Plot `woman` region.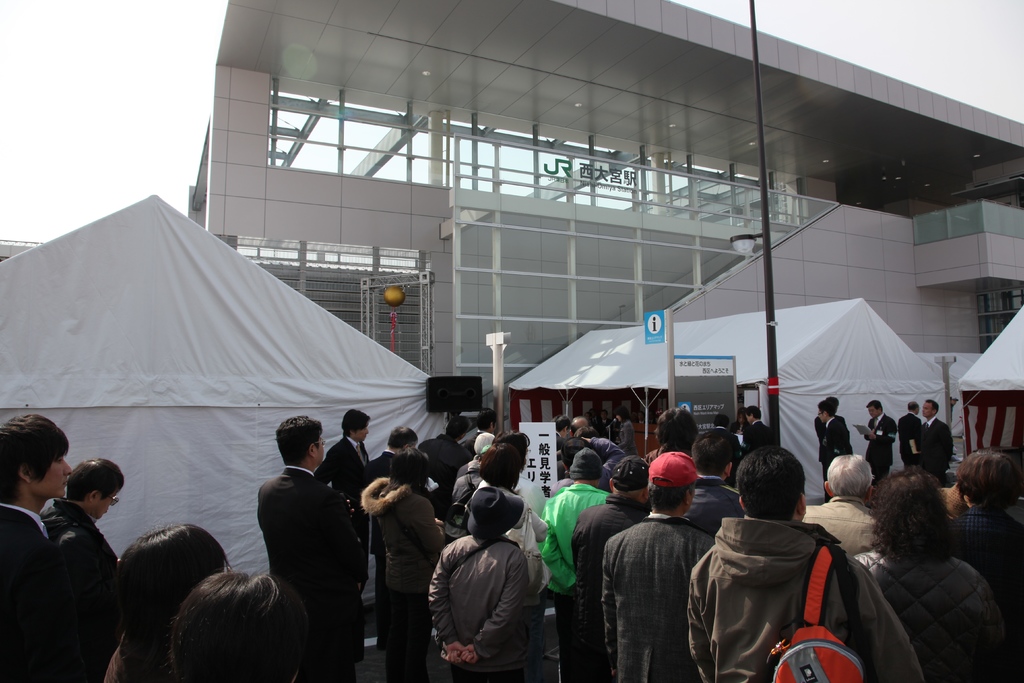
Plotted at [left=860, top=456, right=1010, bottom=680].
